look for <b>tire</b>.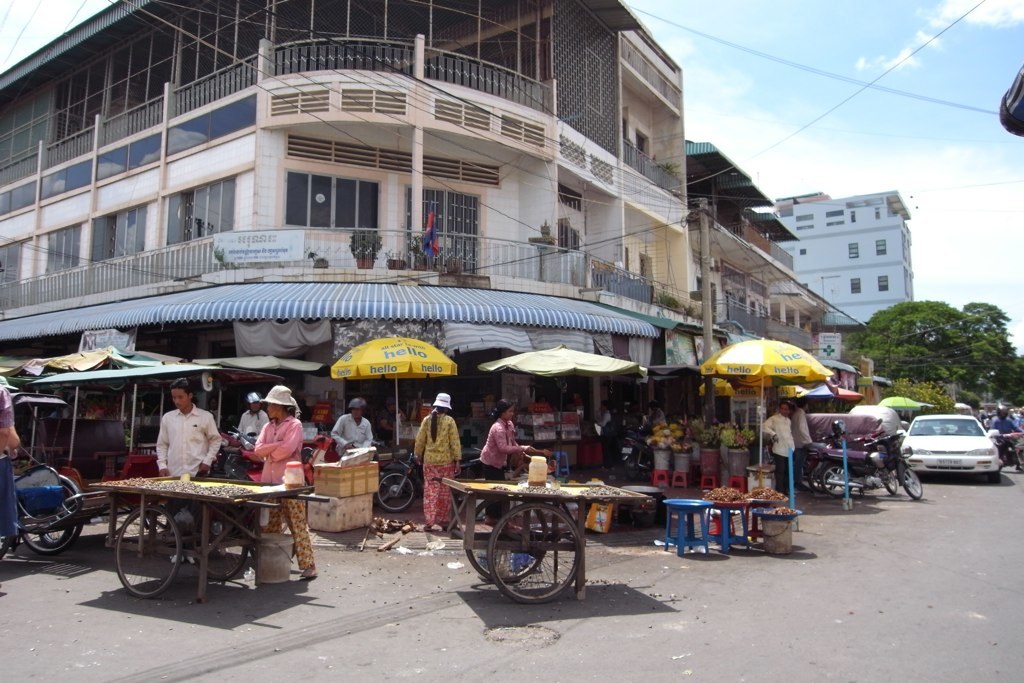
Found: 16:490:81:556.
